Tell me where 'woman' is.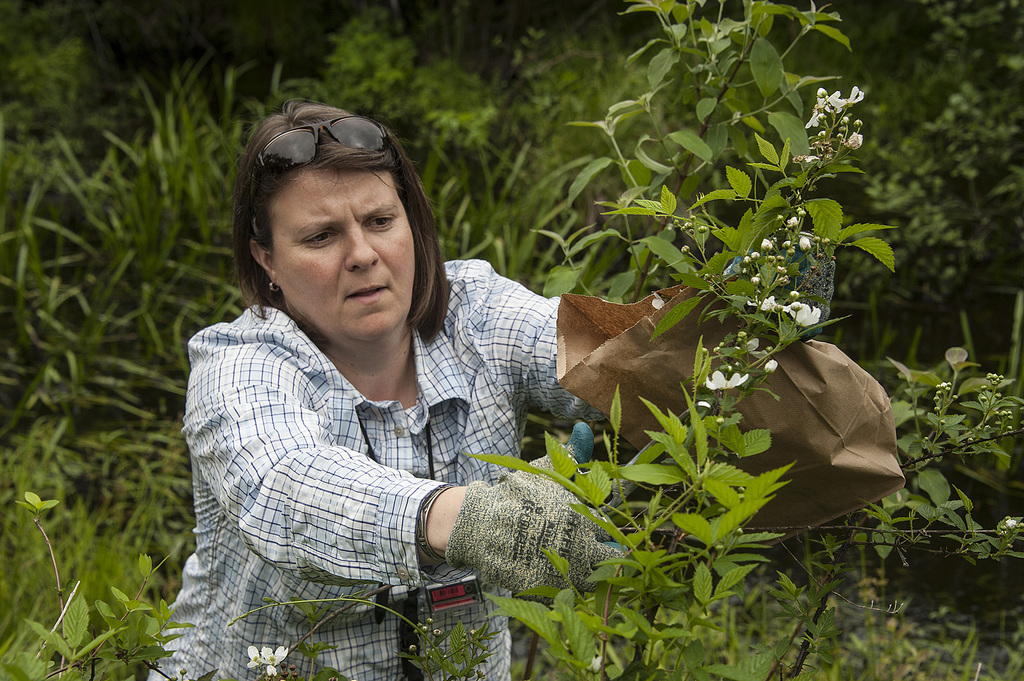
'woman' is at 171, 74, 733, 668.
